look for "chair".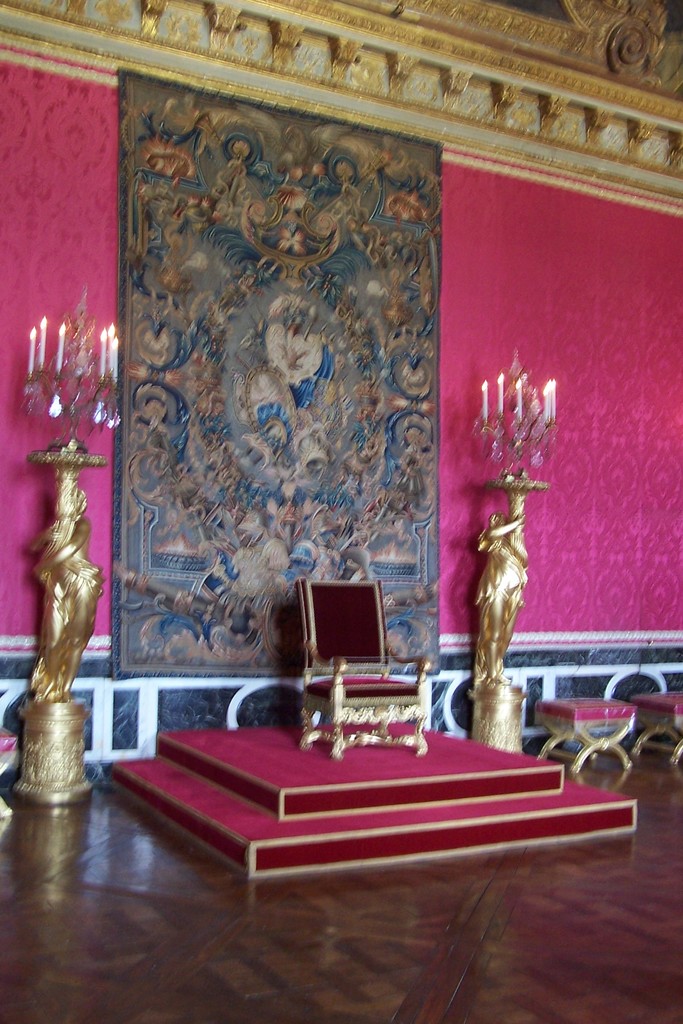
Found: x1=295 y1=579 x2=416 y2=744.
